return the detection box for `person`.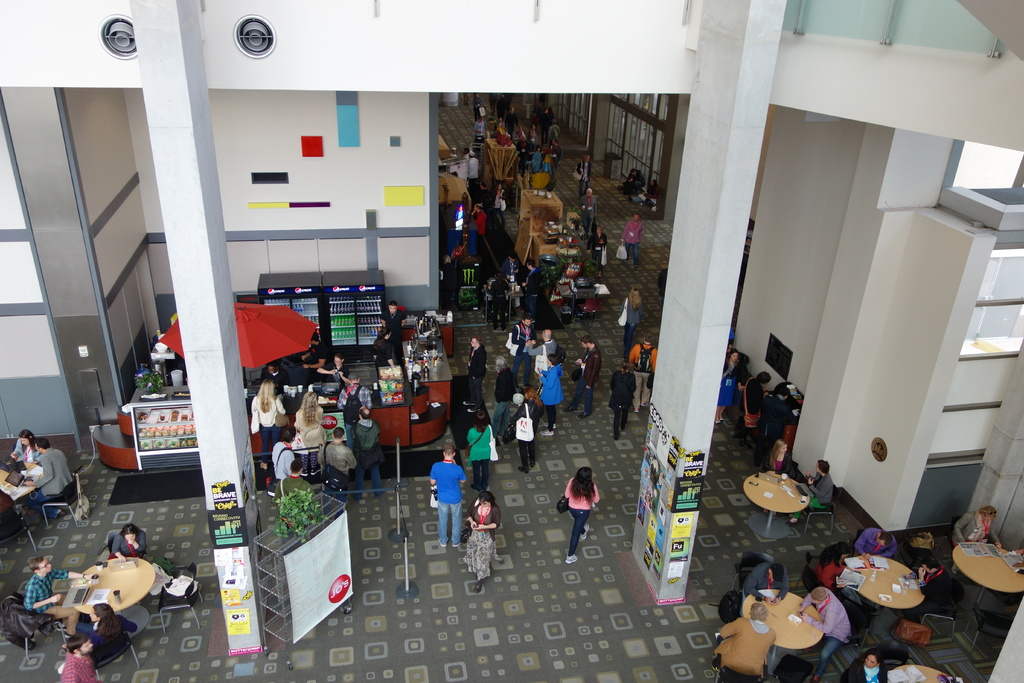
bbox=[736, 372, 772, 443].
